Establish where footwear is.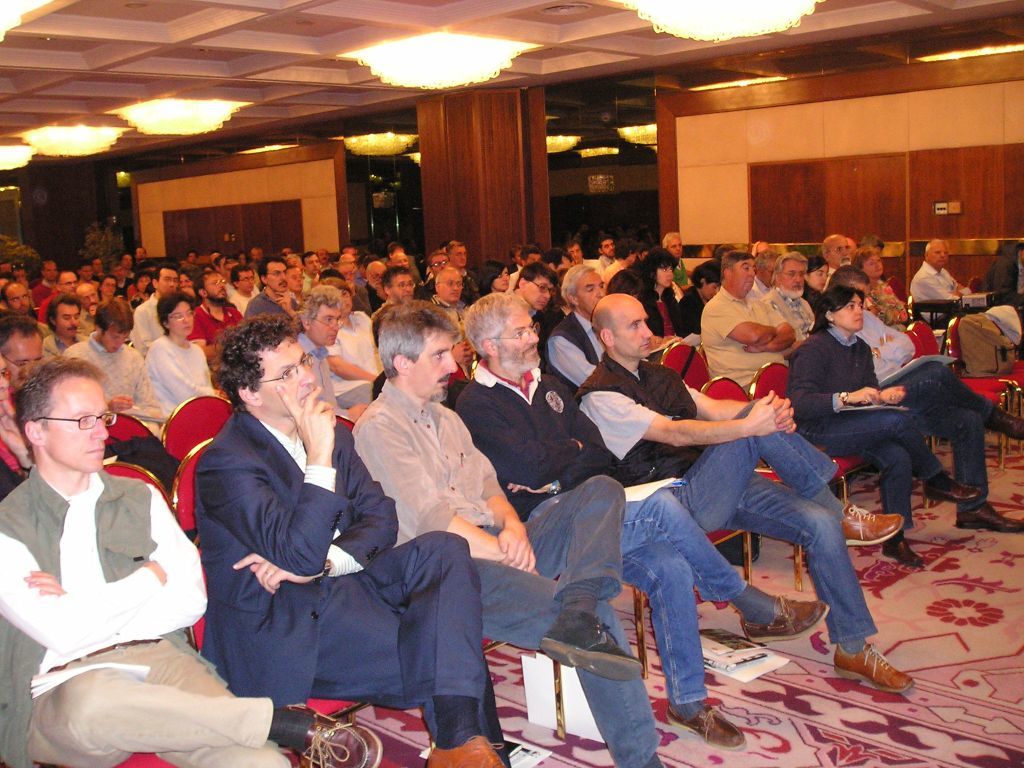
Established at 826/630/914/712.
